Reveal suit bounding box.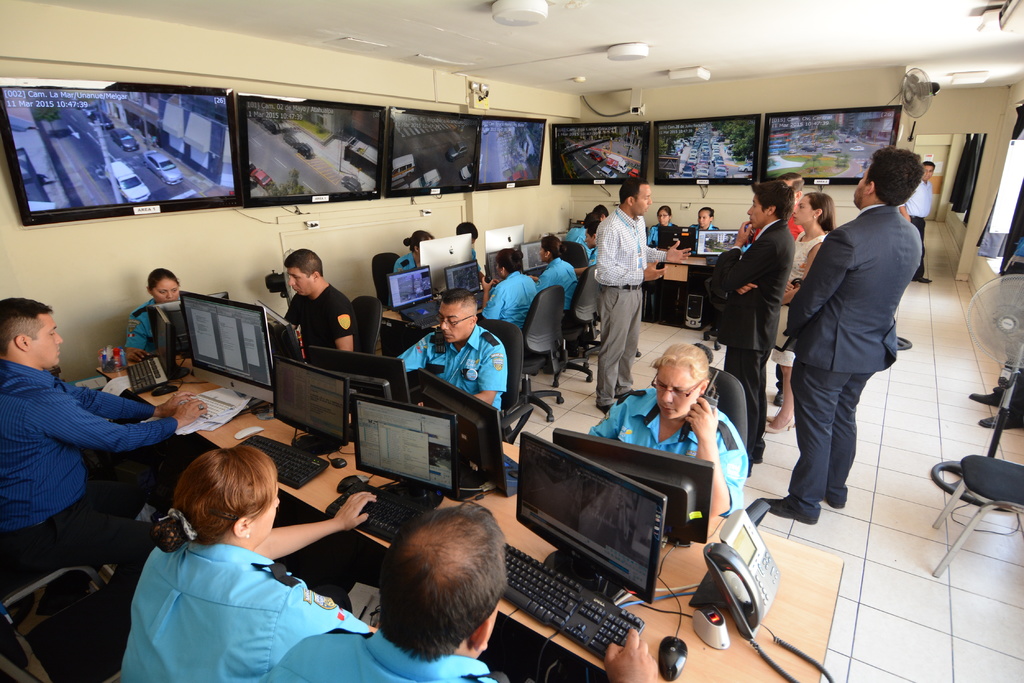
Revealed: crop(715, 222, 797, 469).
